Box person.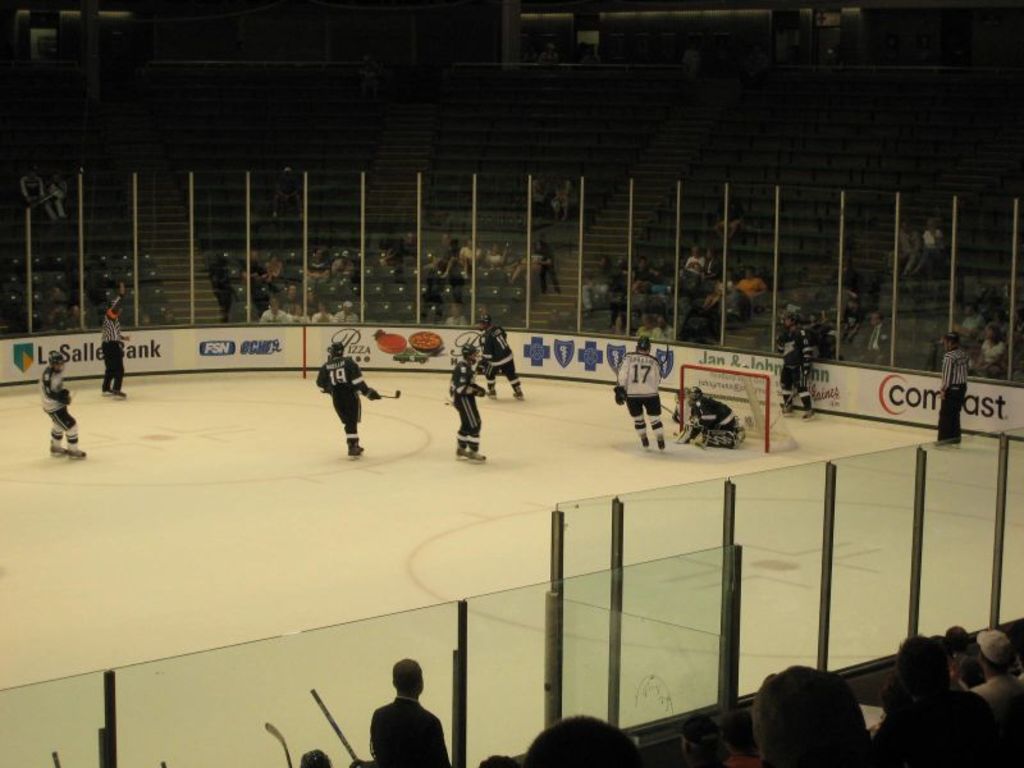
<region>938, 306, 989, 361</region>.
